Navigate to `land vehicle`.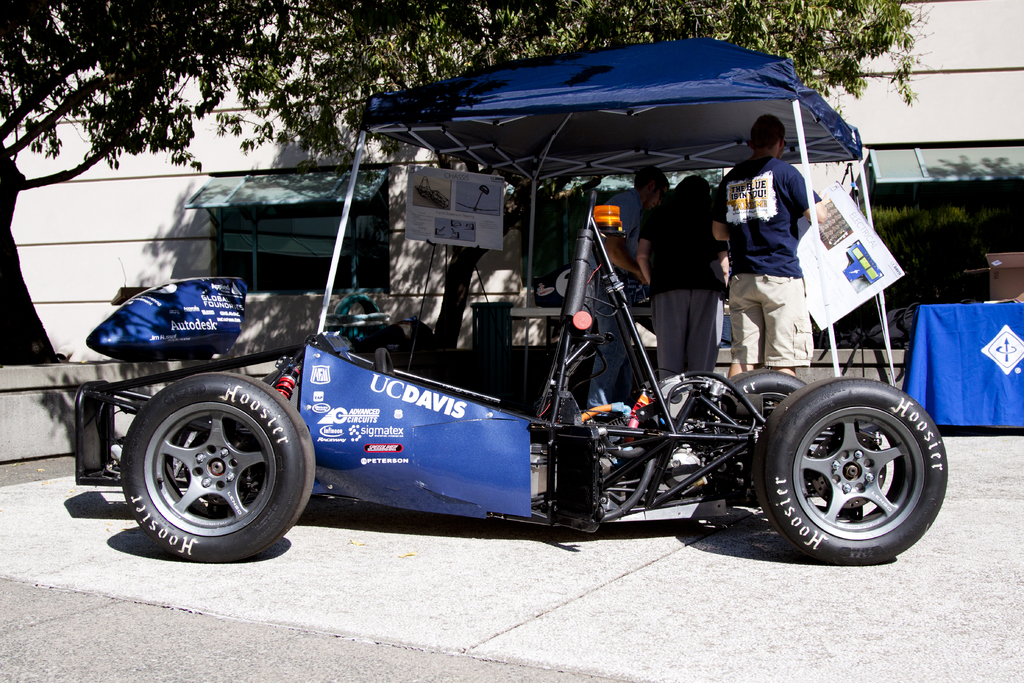
Navigation target: Rect(76, 190, 949, 569).
